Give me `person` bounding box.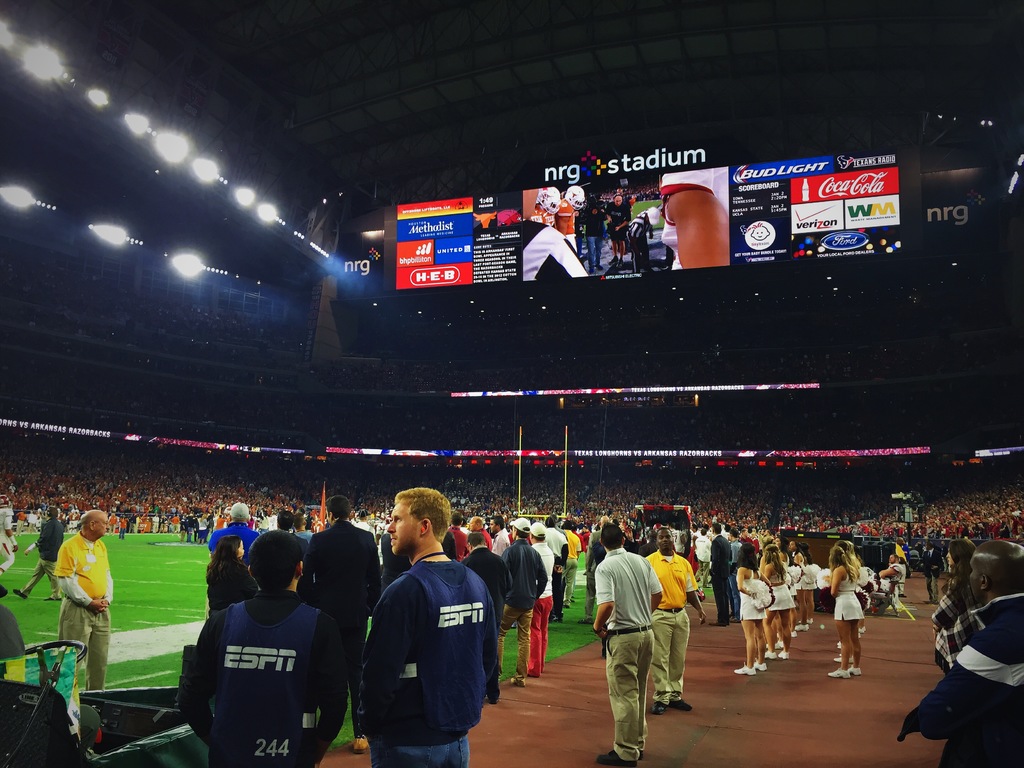
l=56, t=512, r=117, b=691.
